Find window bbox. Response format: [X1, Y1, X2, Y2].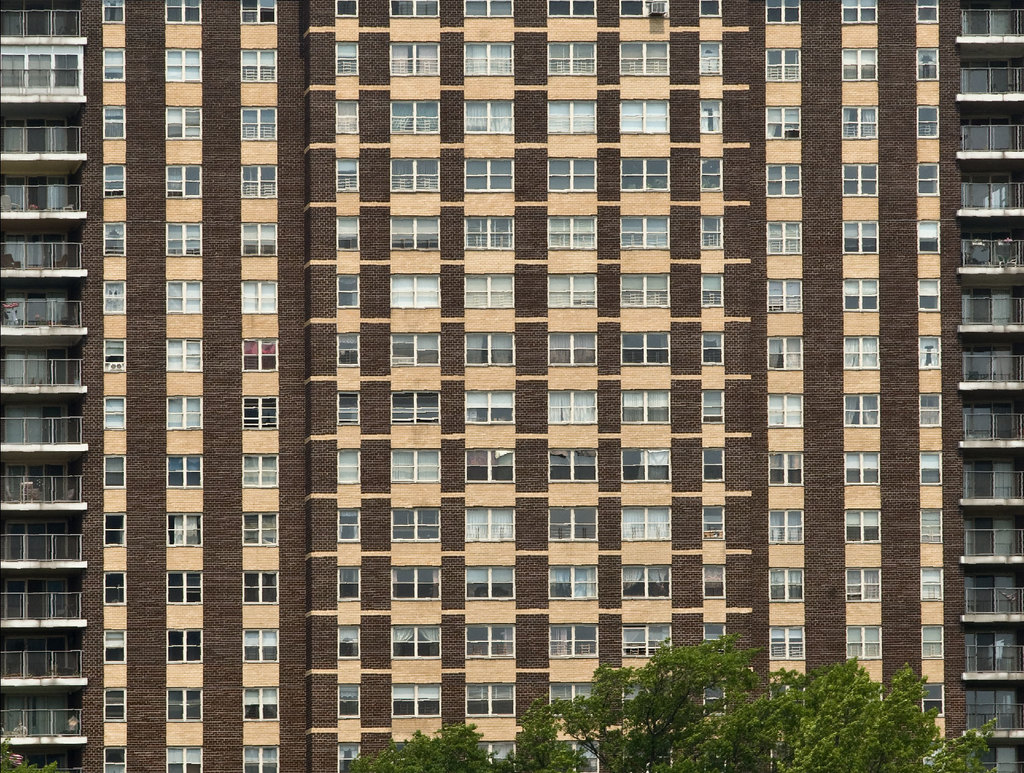
[475, 740, 518, 772].
